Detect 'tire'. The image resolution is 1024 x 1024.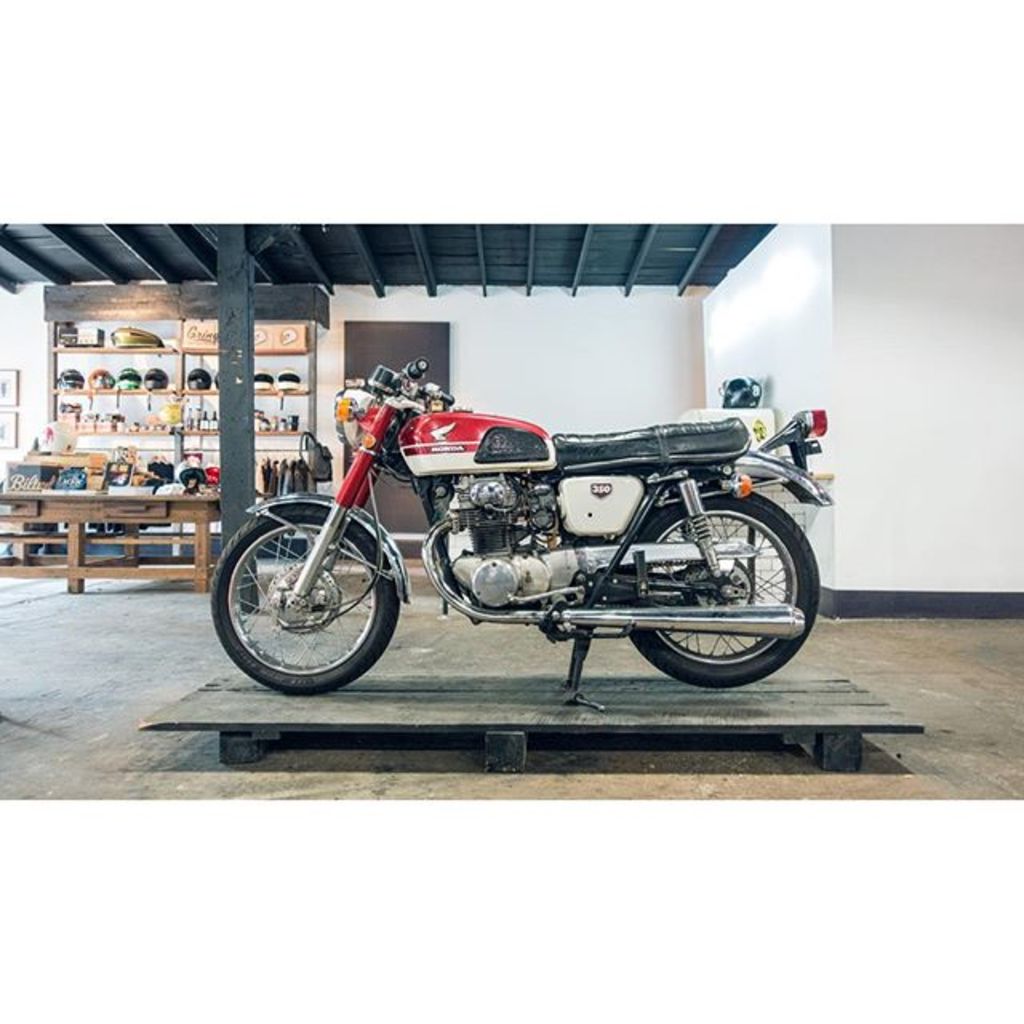
616:501:830:691.
